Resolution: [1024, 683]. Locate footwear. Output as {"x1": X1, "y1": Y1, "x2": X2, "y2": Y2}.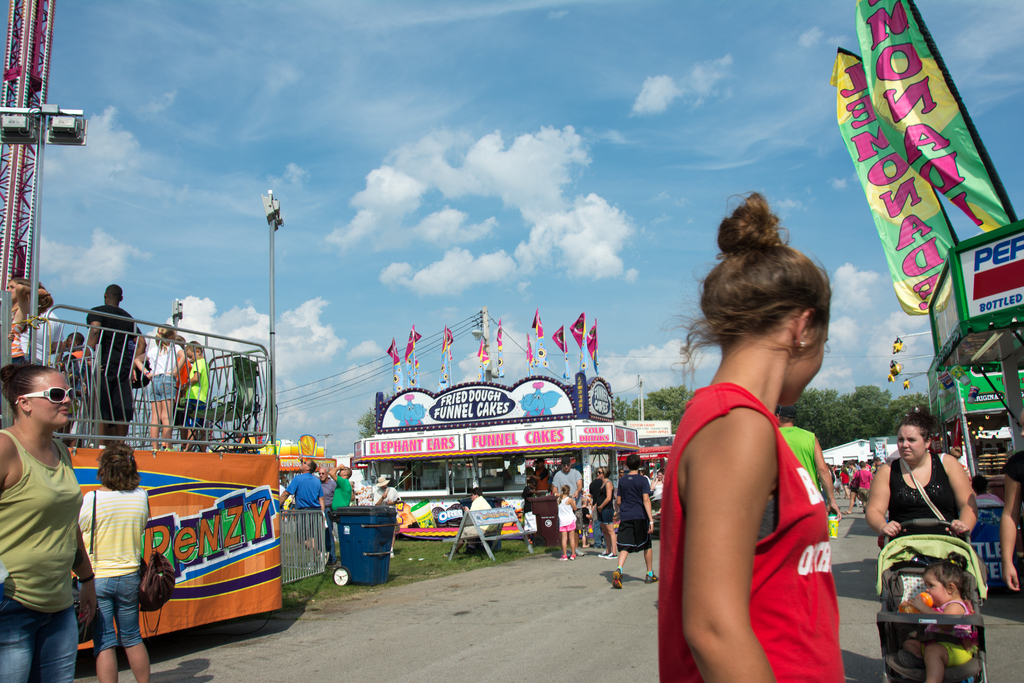
{"x1": 600, "y1": 549, "x2": 610, "y2": 559}.
